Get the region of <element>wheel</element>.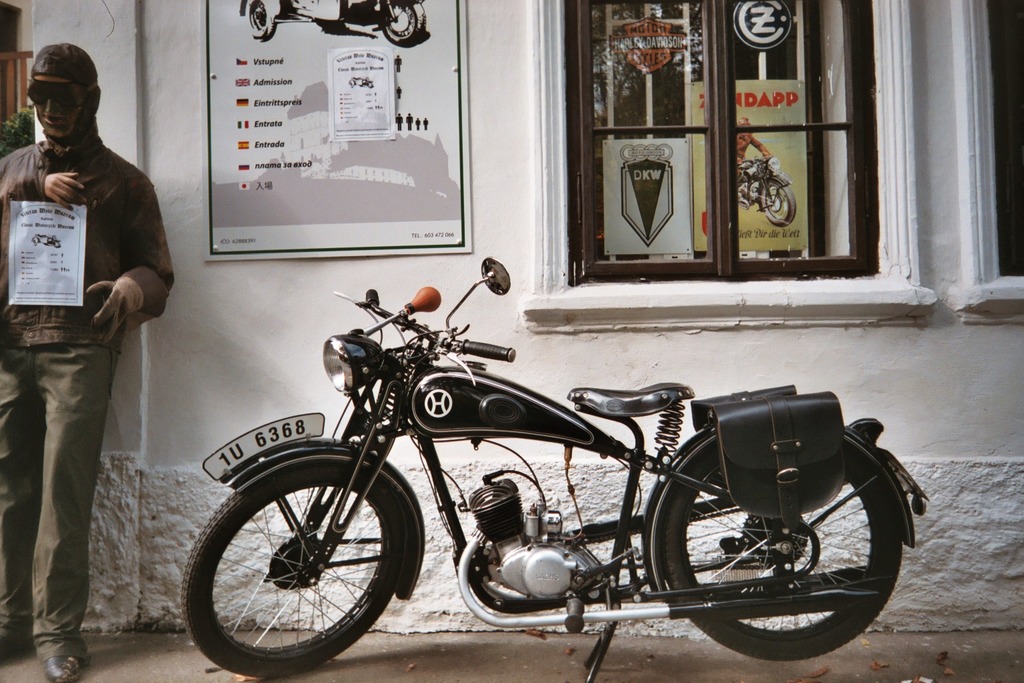
x1=665 y1=451 x2=903 y2=662.
